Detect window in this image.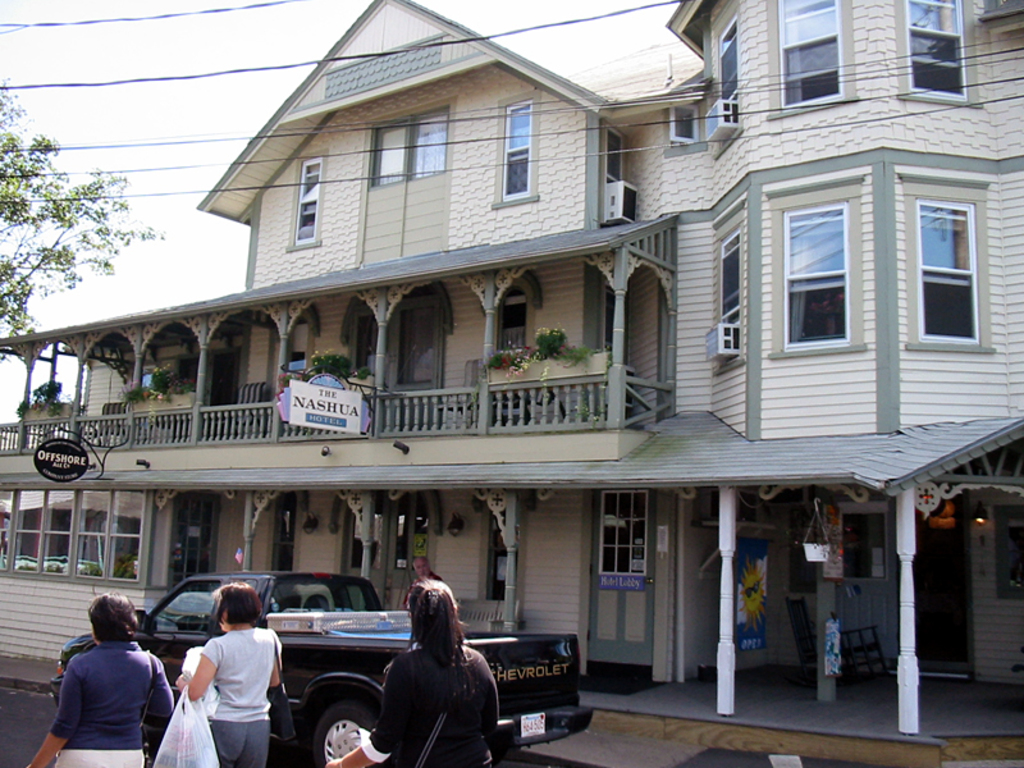
Detection: (289, 151, 332, 256).
